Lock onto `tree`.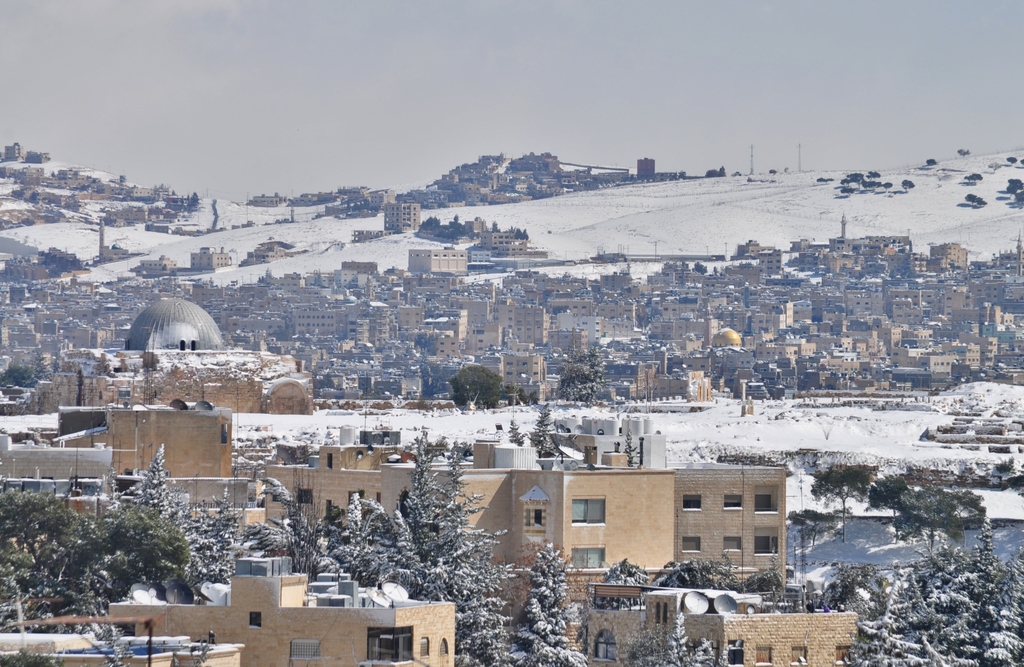
Locked: 512,386,531,409.
